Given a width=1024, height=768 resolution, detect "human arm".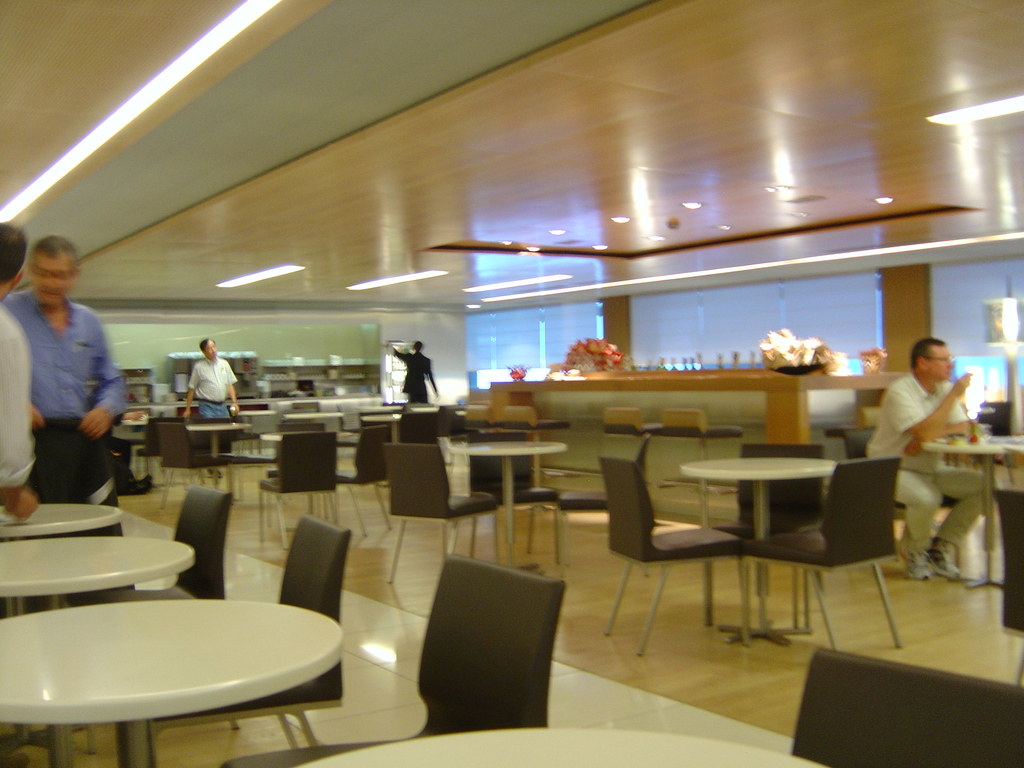
bbox=[880, 374, 971, 444].
